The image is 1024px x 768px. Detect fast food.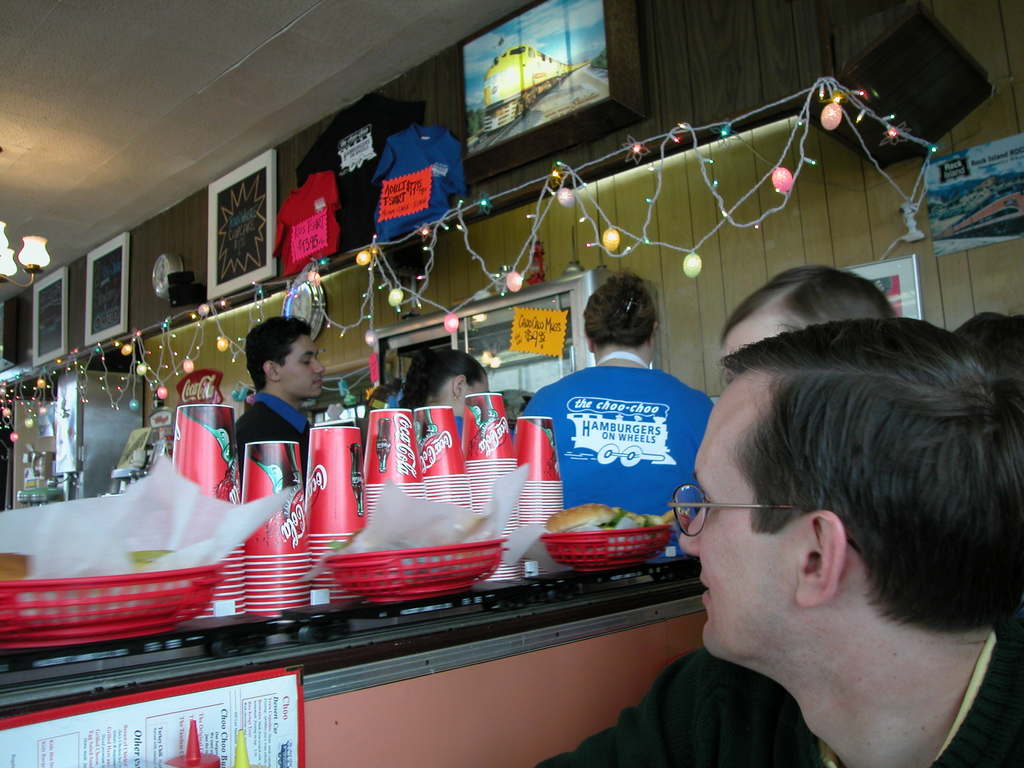
Detection: <box>552,499,678,554</box>.
